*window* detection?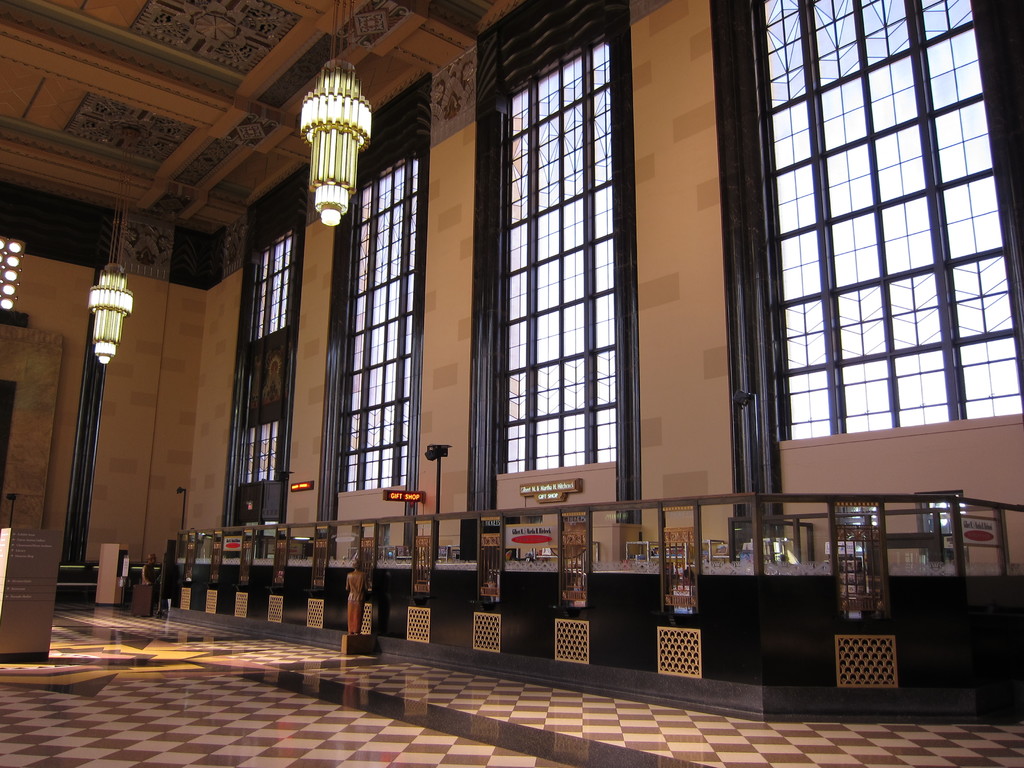
[234,233,290,519]
